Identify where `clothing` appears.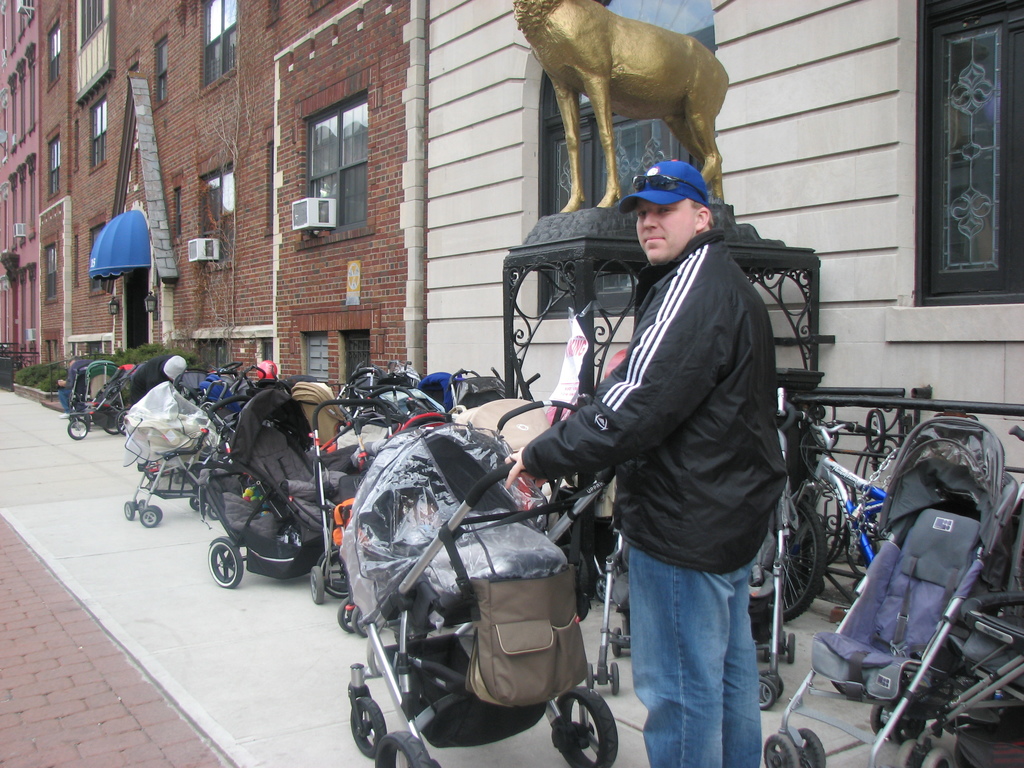
Appears at (515,223,788,767).
